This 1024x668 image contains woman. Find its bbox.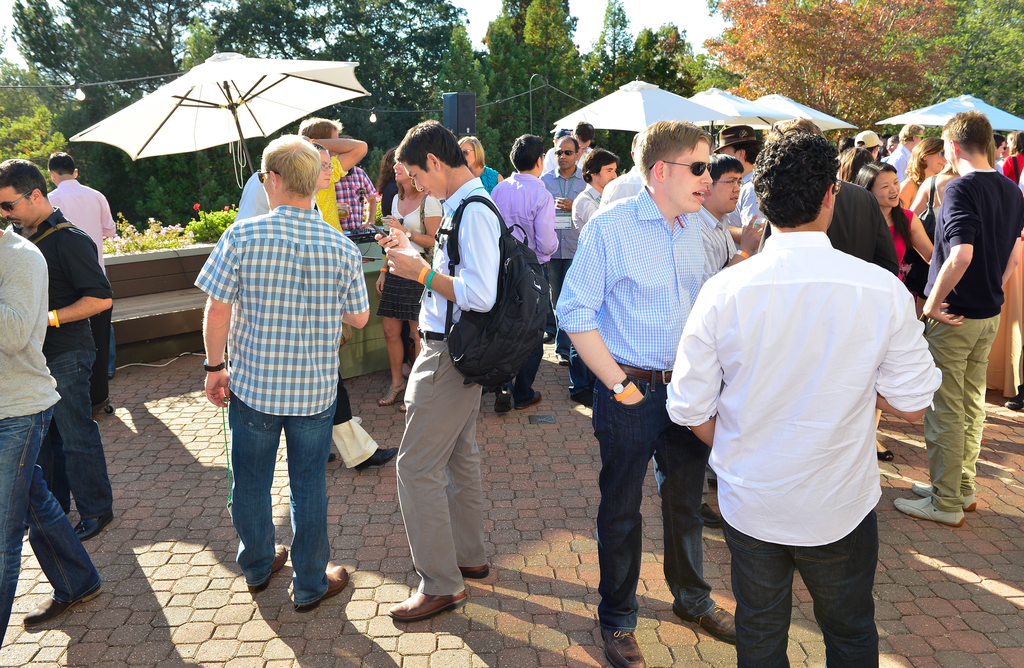
<box>314,141,401,473</box>.
